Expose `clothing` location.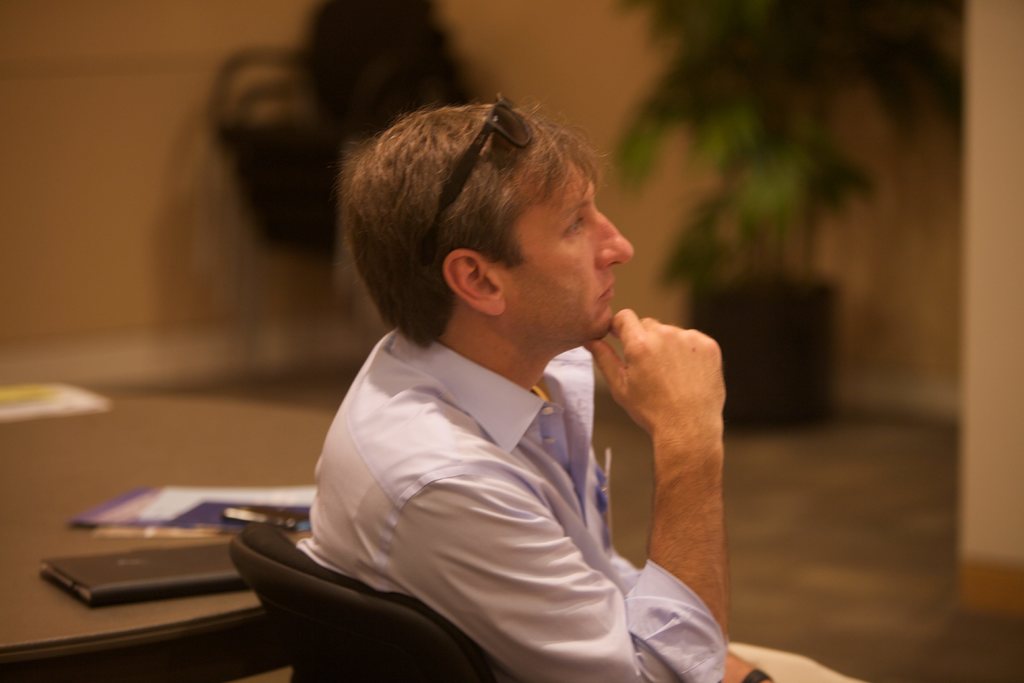
Exposed at 294, 249, 755, 679.
